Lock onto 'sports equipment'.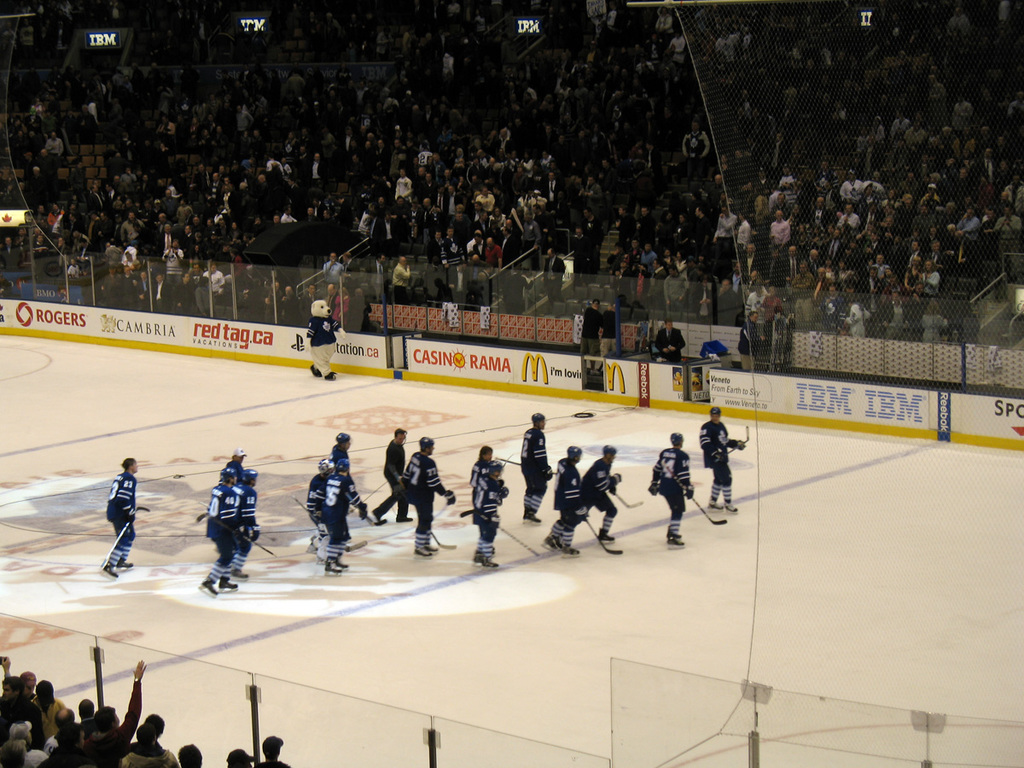
Locked: {"left": 480, "top": 552, "right": 500, "bottom": 571}.
